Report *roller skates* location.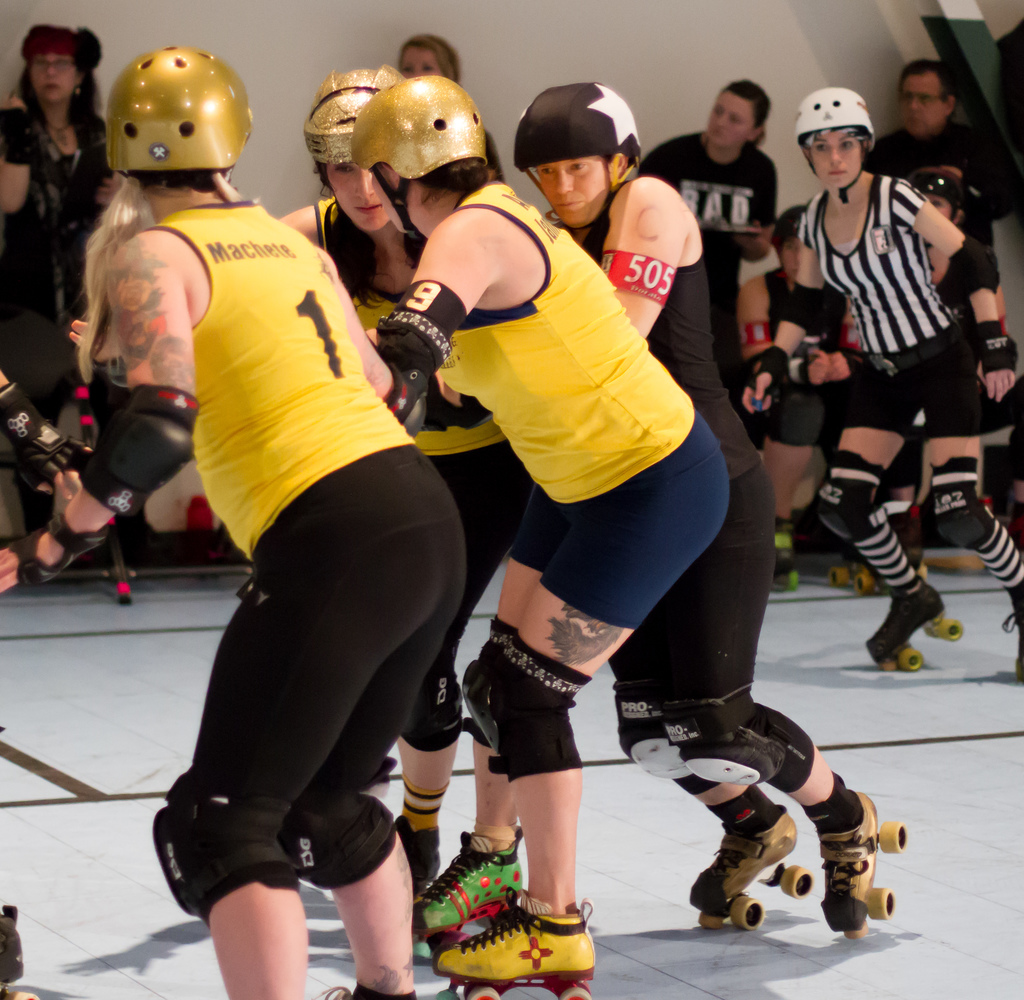
Report: bbox=[0, 907, 44, 999].
